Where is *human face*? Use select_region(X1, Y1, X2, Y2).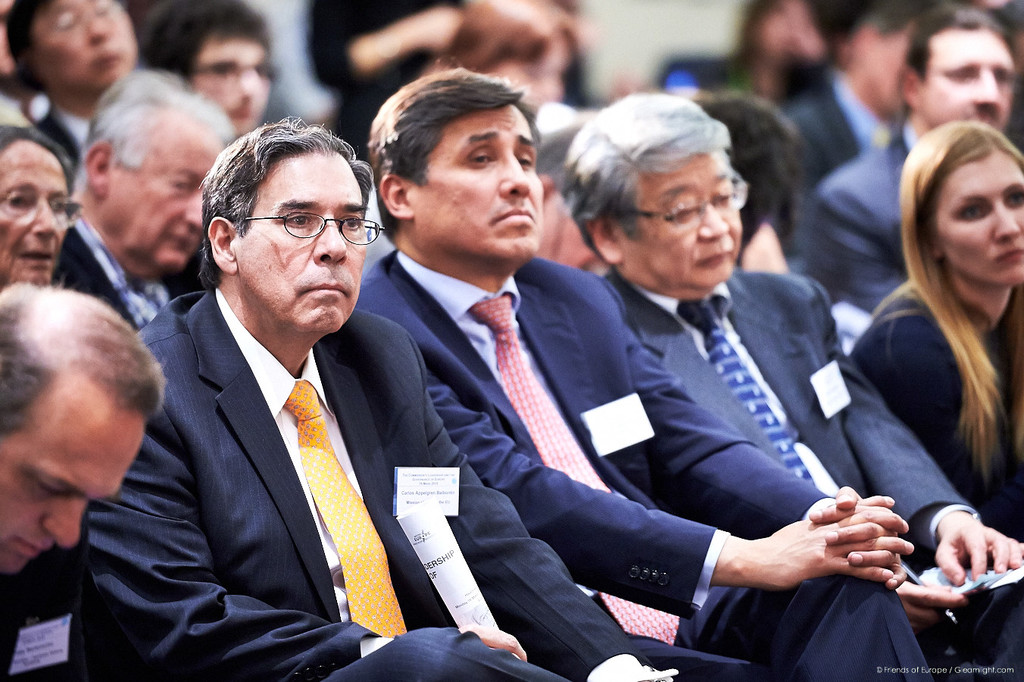
select_region(0, 136, 69, 283).
